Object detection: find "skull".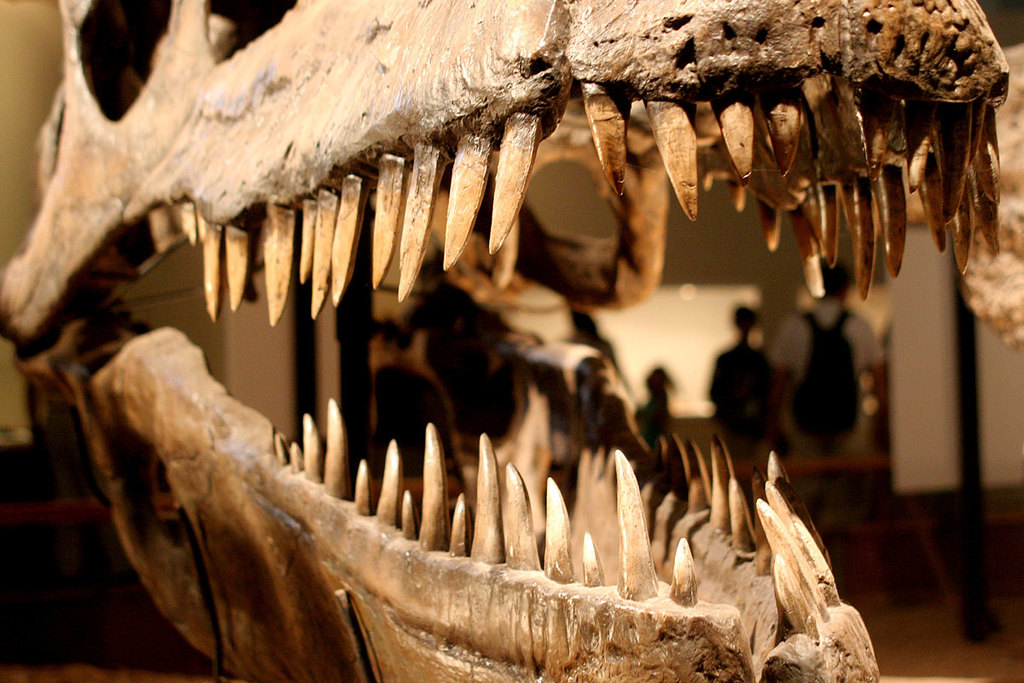
(7,18,924,628).
